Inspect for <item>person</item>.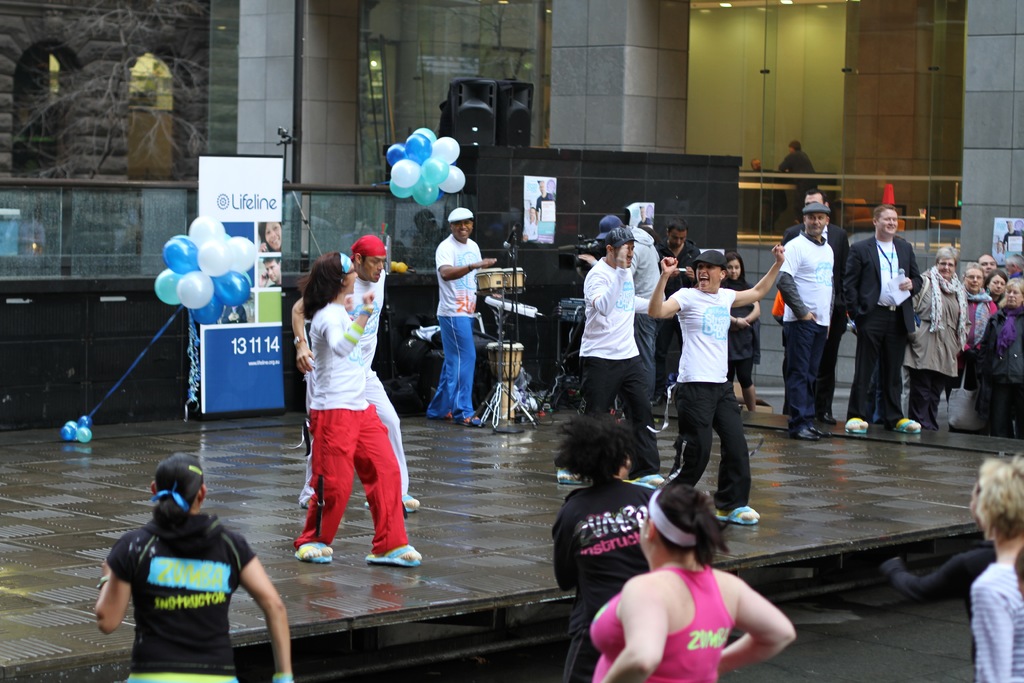
Inspection: box=[588, 480, 797, 682].
